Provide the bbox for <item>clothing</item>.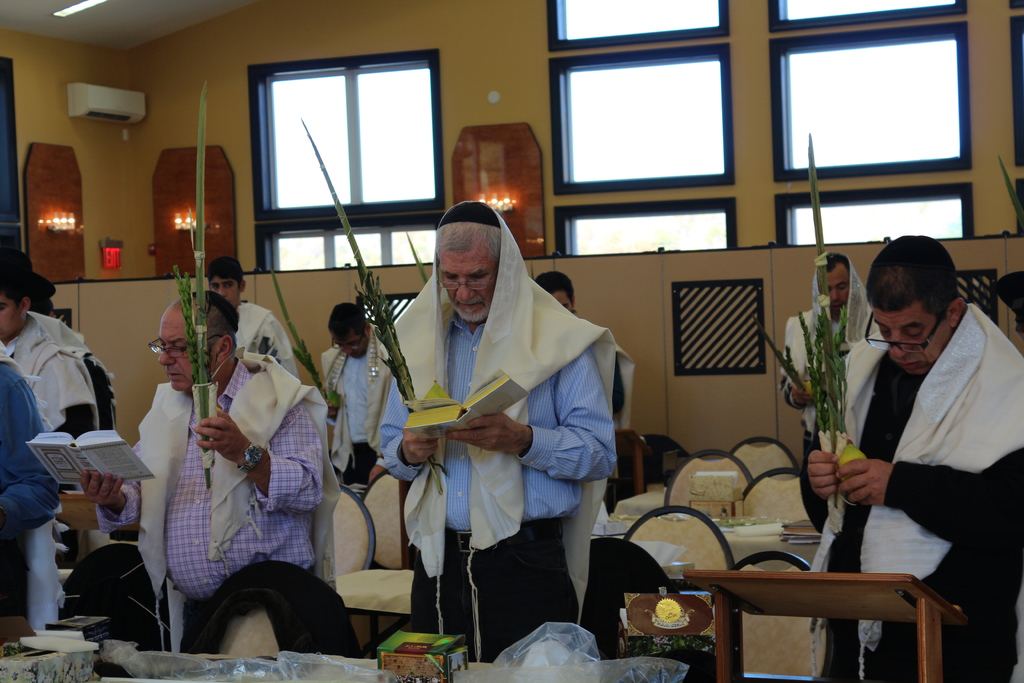
crop(836, 279, 1014, 588).
